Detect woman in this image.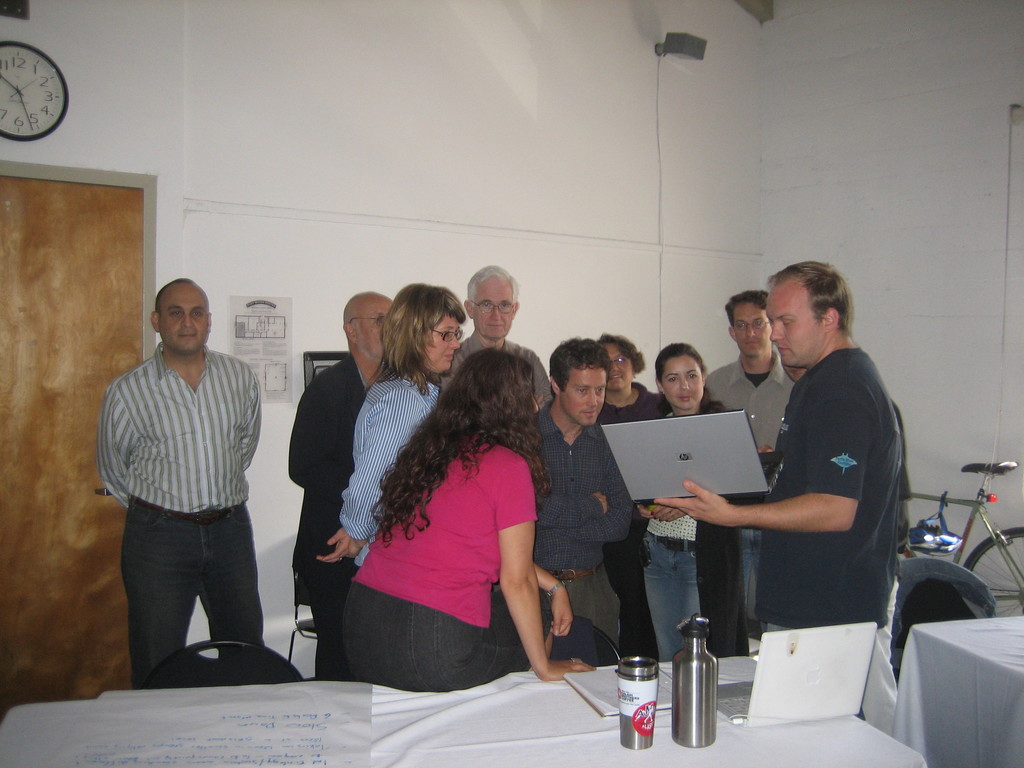
Detection: 641 344 728 660.
